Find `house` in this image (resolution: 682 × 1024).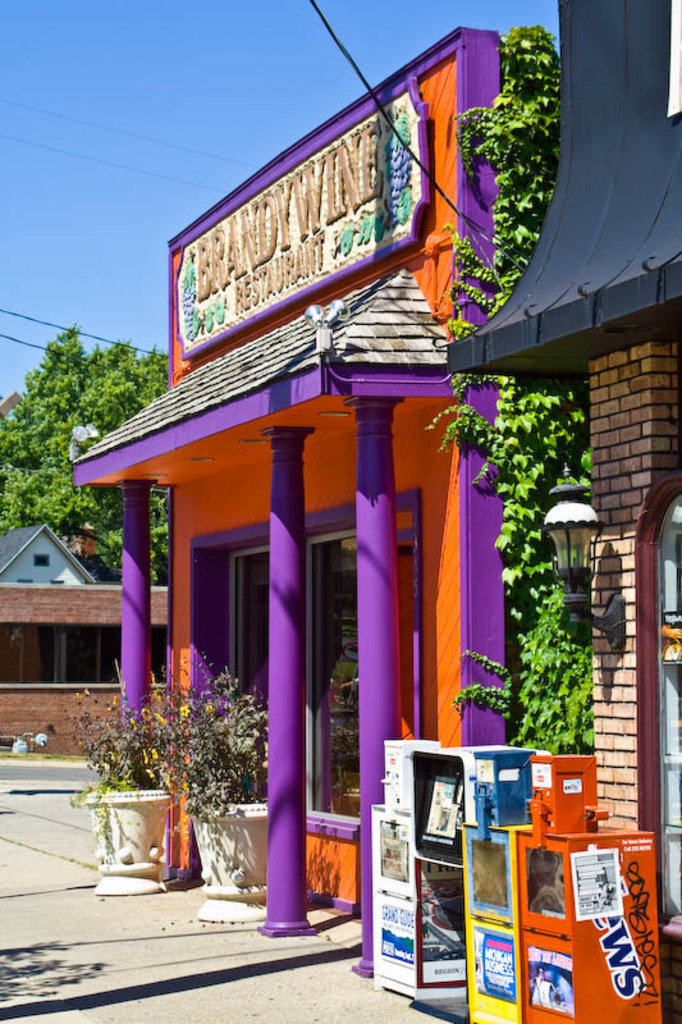
445/0/681/1023.
